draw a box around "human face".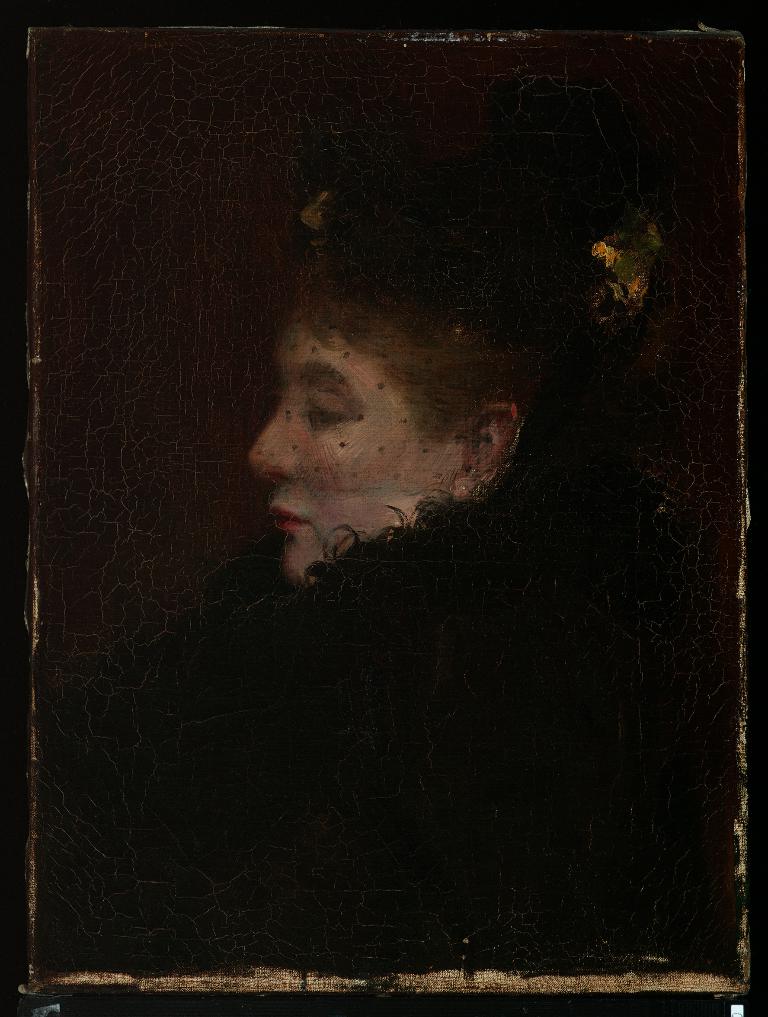
<box>246,316,458,584</box>.
